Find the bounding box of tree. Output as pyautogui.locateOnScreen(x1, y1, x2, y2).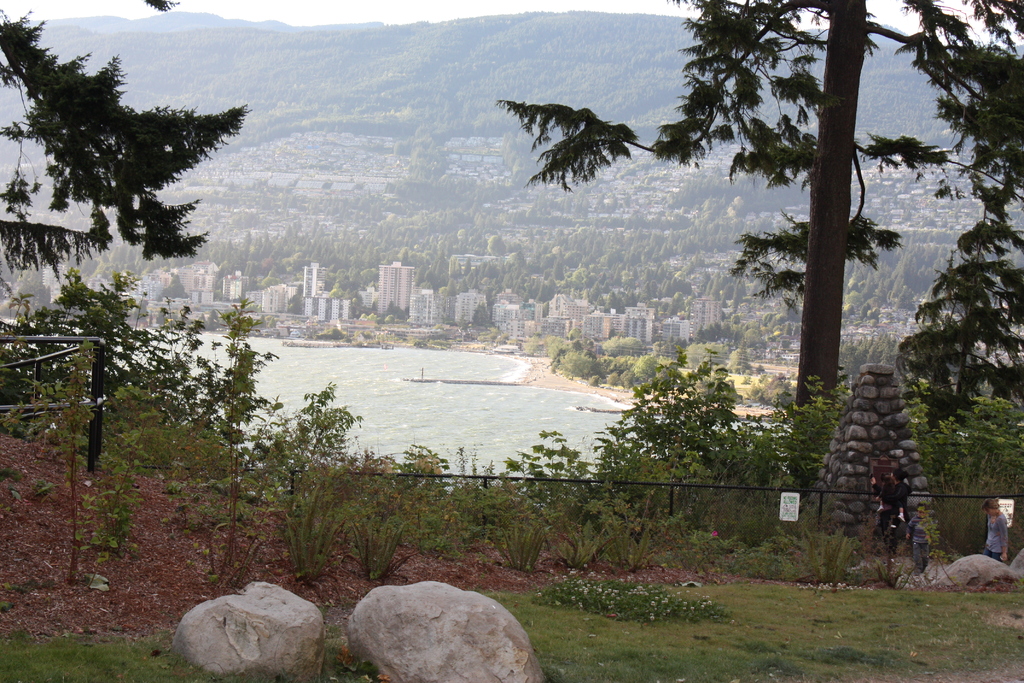
pyautogui.locateOnScreen(0, 0, 259, 294).
